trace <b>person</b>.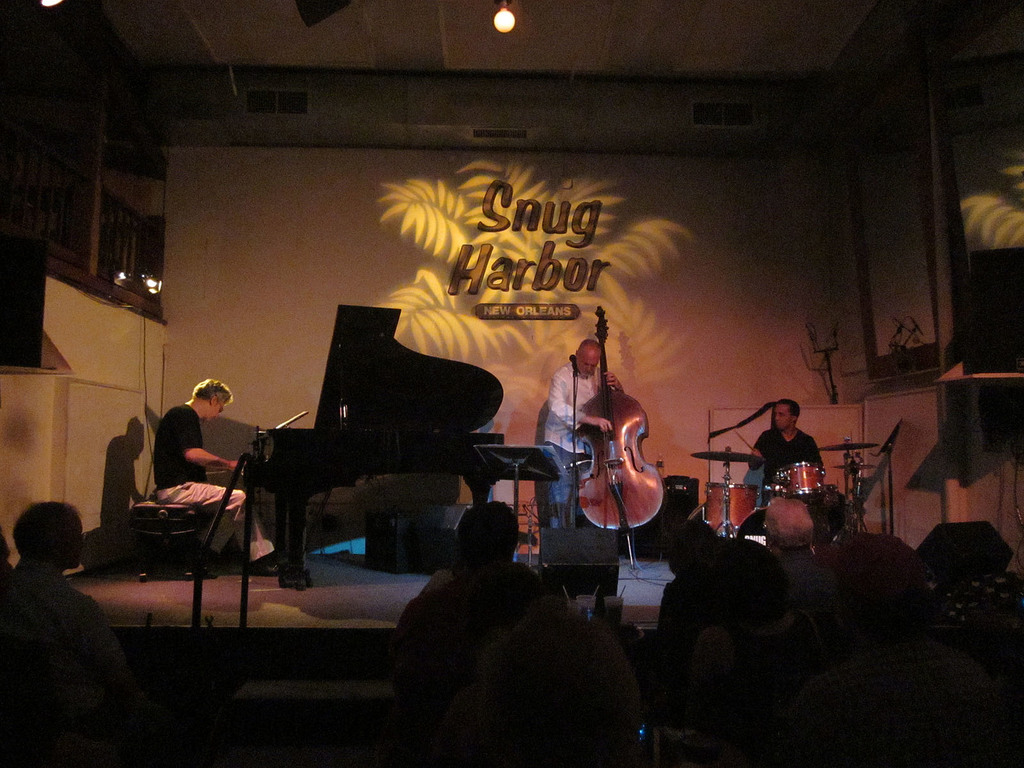
Traced to 746, 396, 829, 505.
